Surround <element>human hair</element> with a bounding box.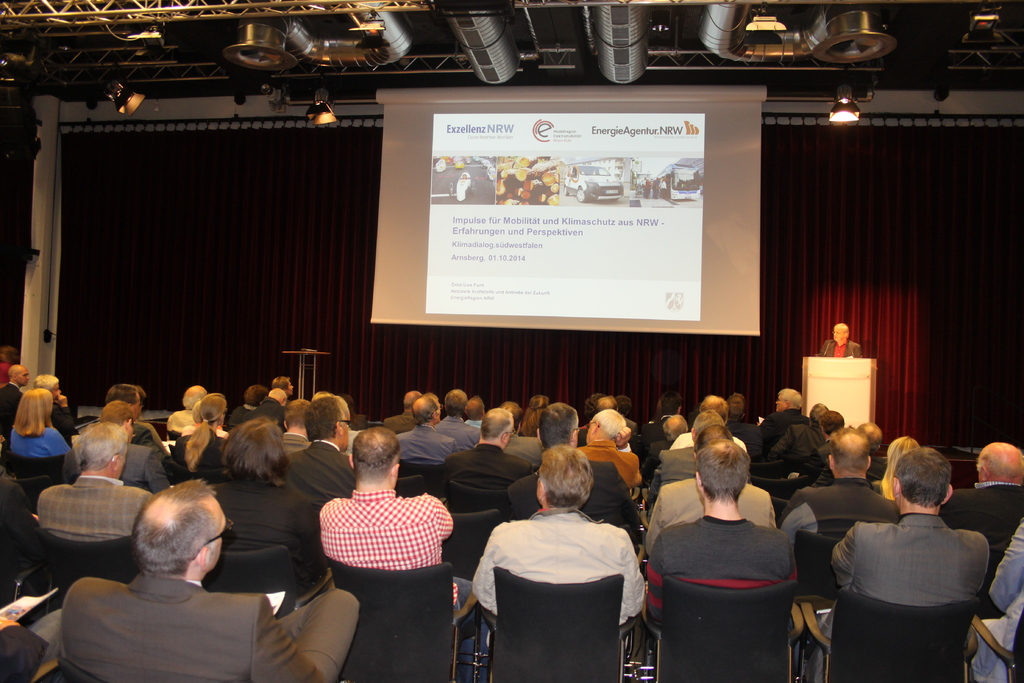
locate(201, 394, 225, 432).
